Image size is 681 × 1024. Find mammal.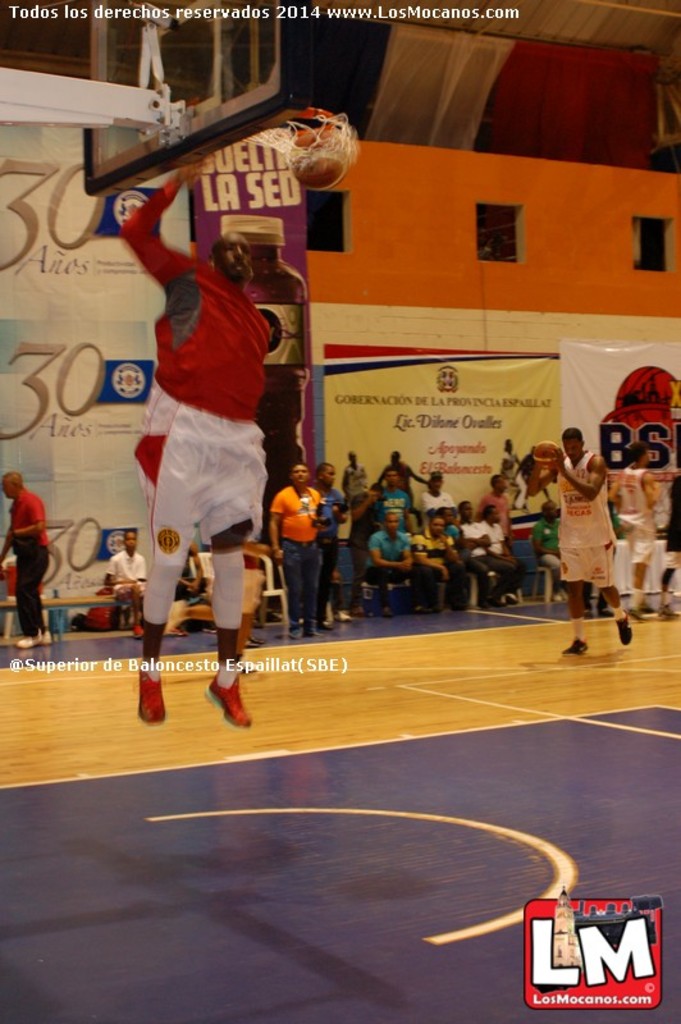
rect(653, 475, 680, 627).
